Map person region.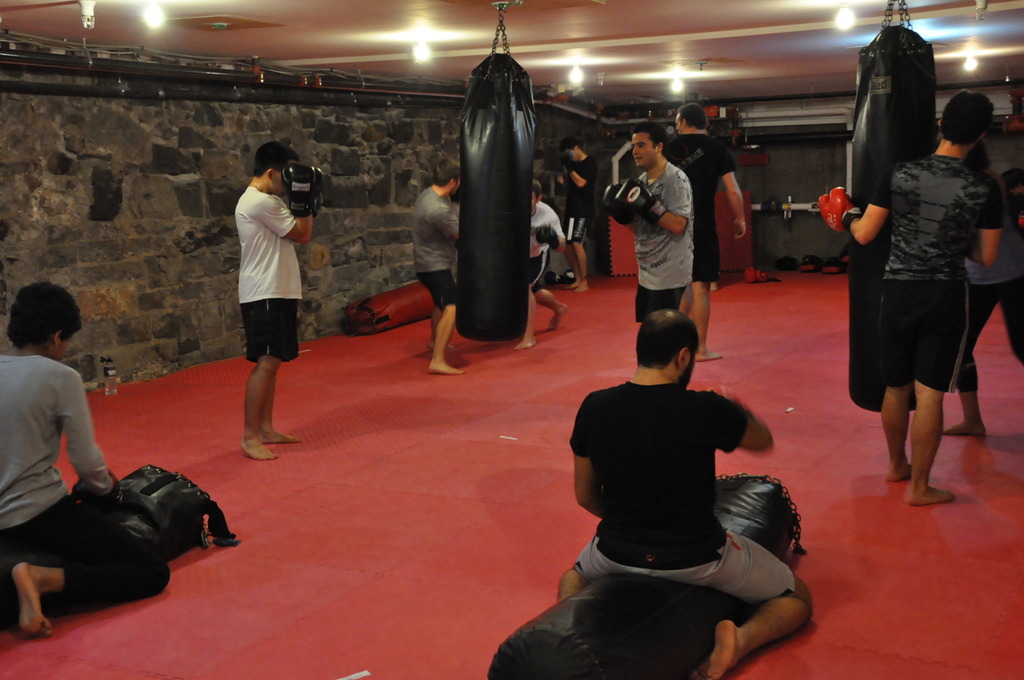
Mapped to <bbox>943, 116, 1023, 440</bbox>.
